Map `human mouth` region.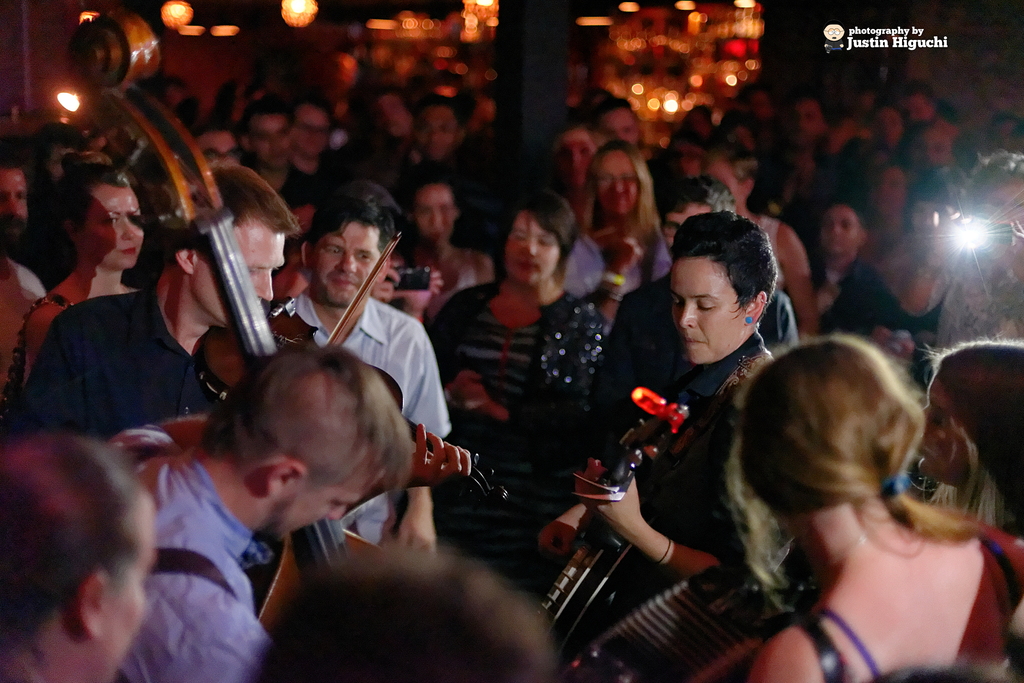
Mapped to 334, 276, 355, 285.
